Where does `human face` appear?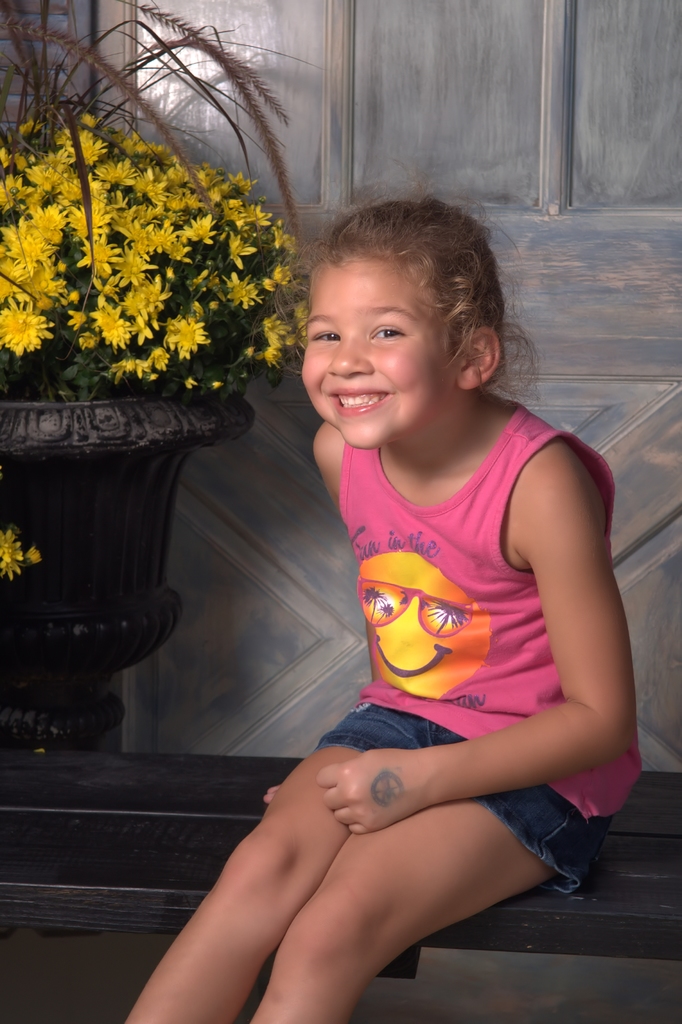
Appears at 300, 254, 456, 448.
